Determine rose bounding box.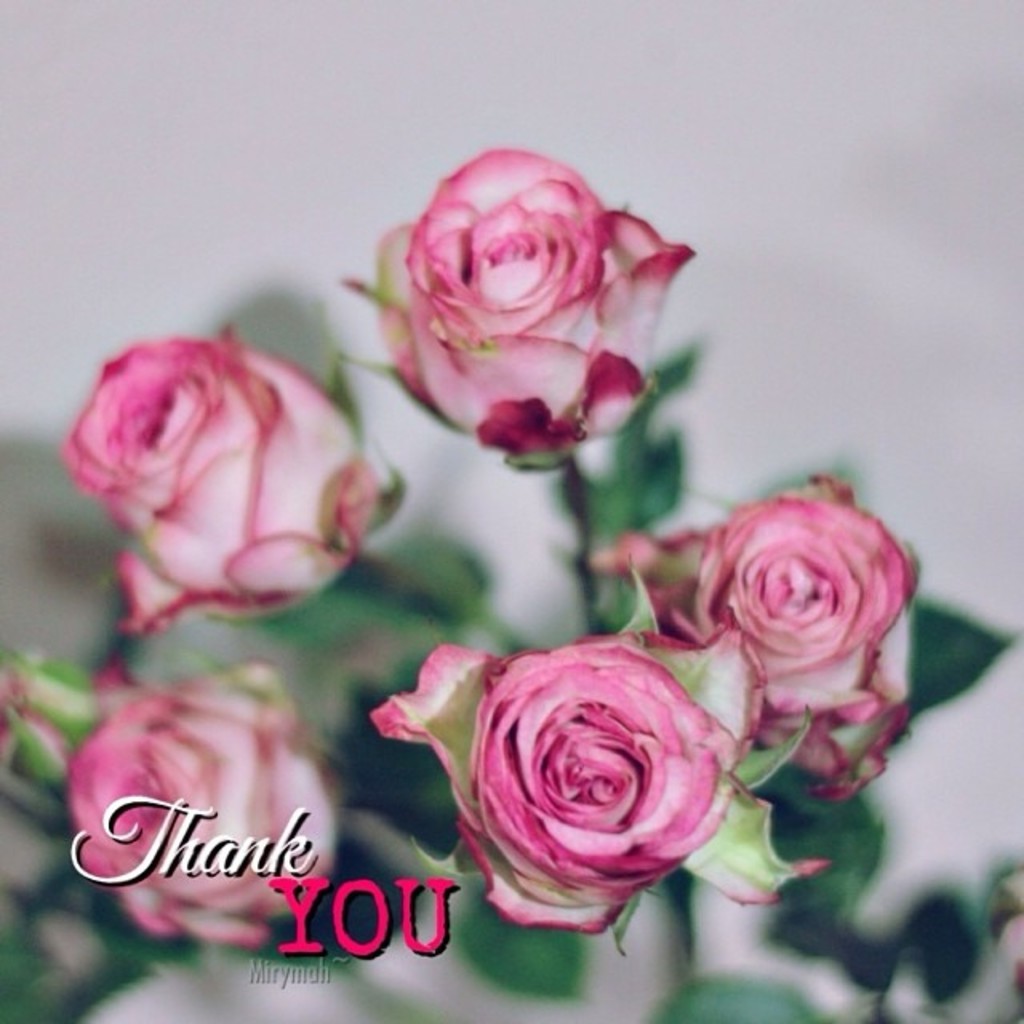
Determined: bbox(0, 645, 142, 842).
